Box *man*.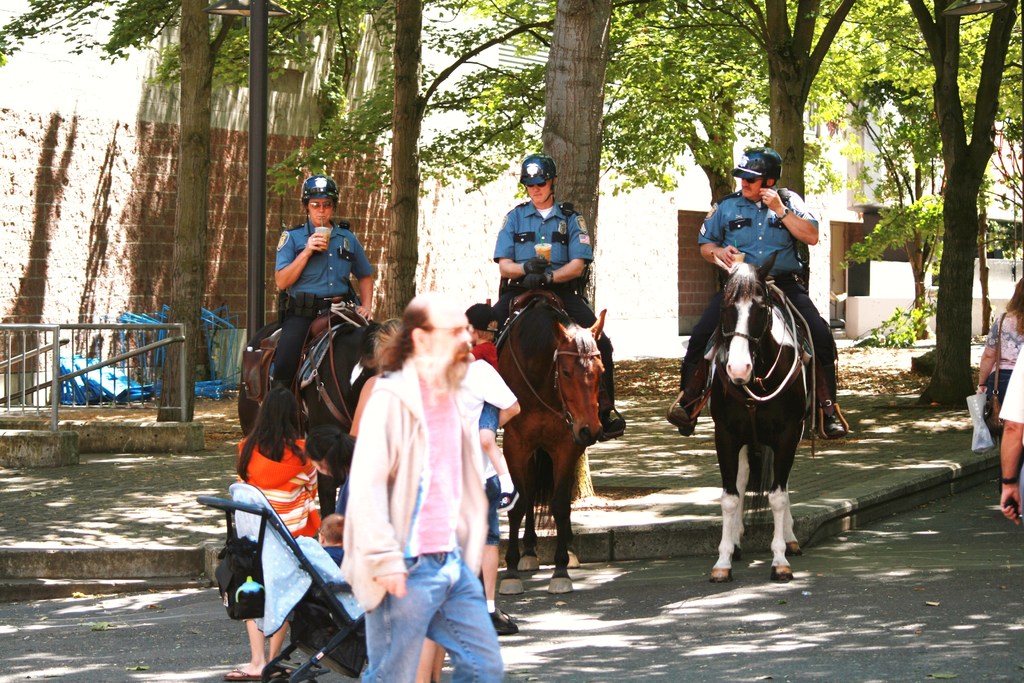
488, 155, 628, 441.
